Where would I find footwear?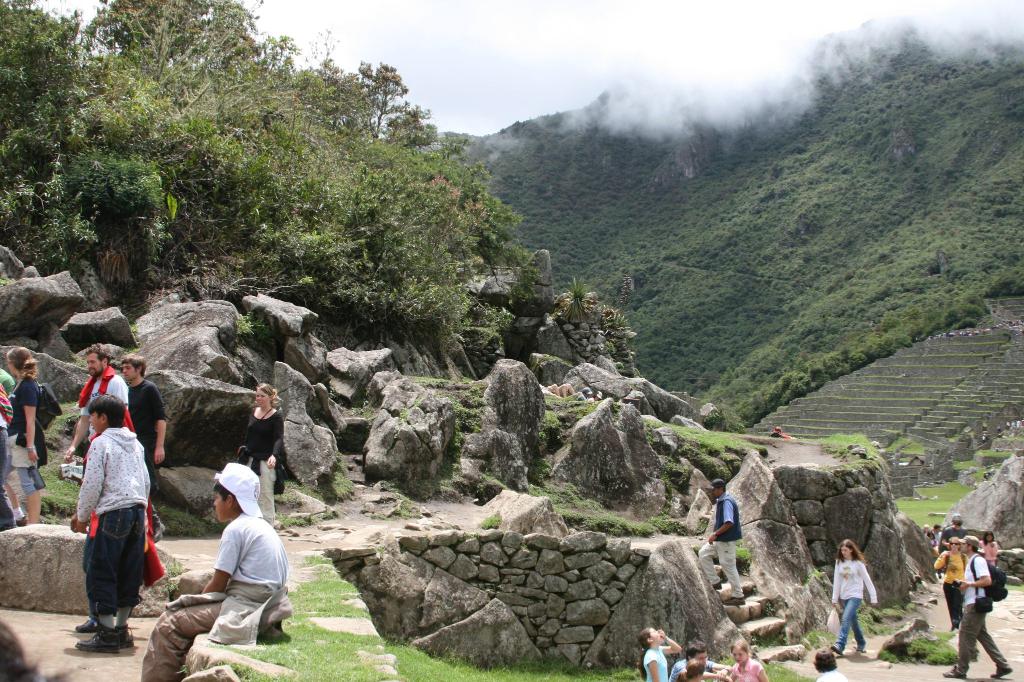
At rect(851, 640, 865, 649).
